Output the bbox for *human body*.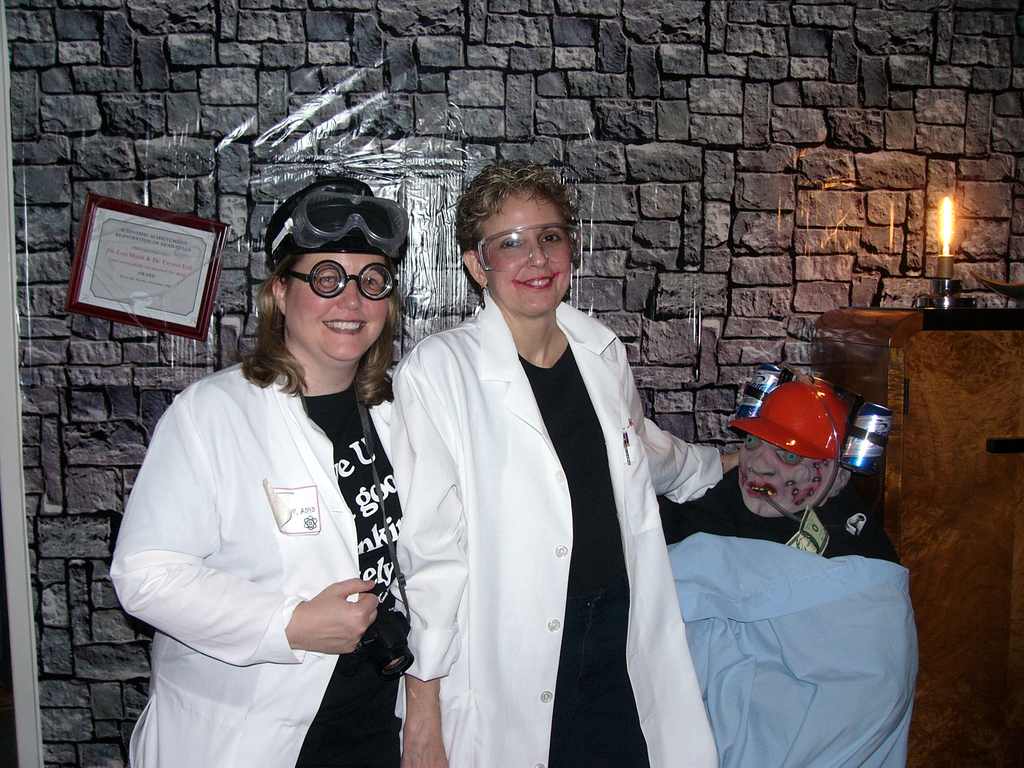
(left=404, top=276, right=733, bottom=767).
